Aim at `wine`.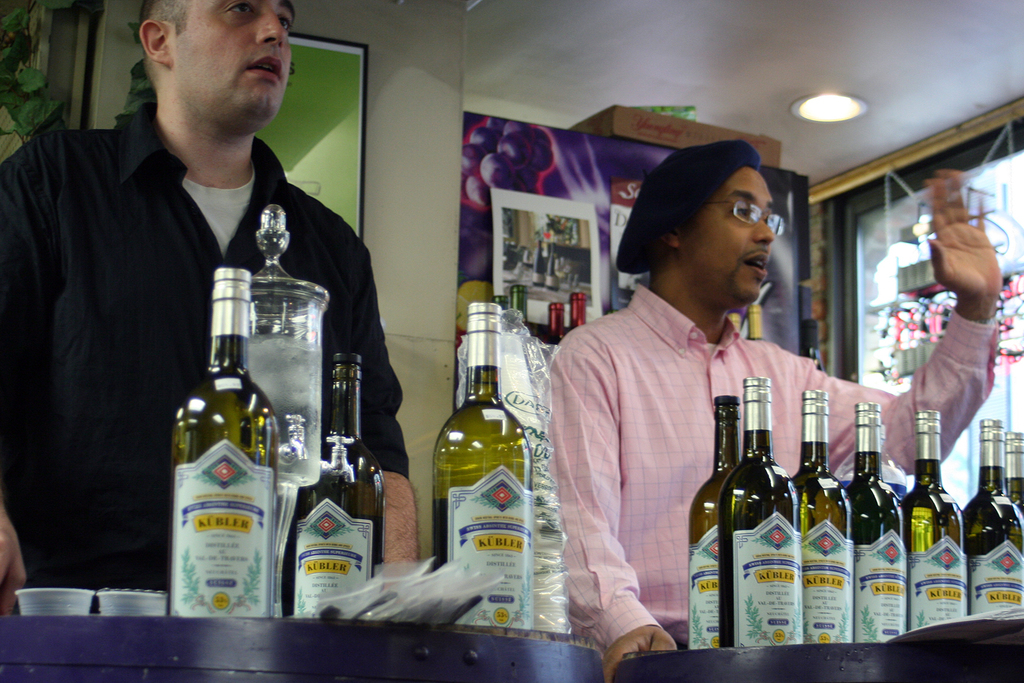
Aimed at Rect(296, 356, 384, 620).
